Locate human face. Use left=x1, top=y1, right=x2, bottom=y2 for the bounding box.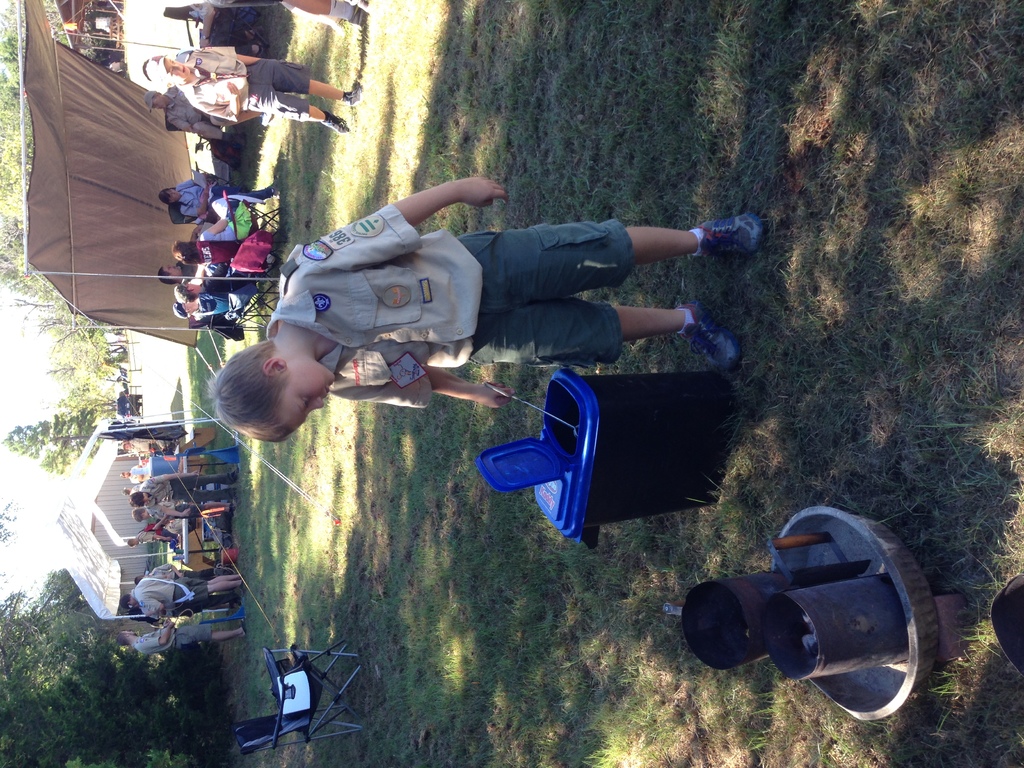
left=120, top=469, right=133, bottom=479.
